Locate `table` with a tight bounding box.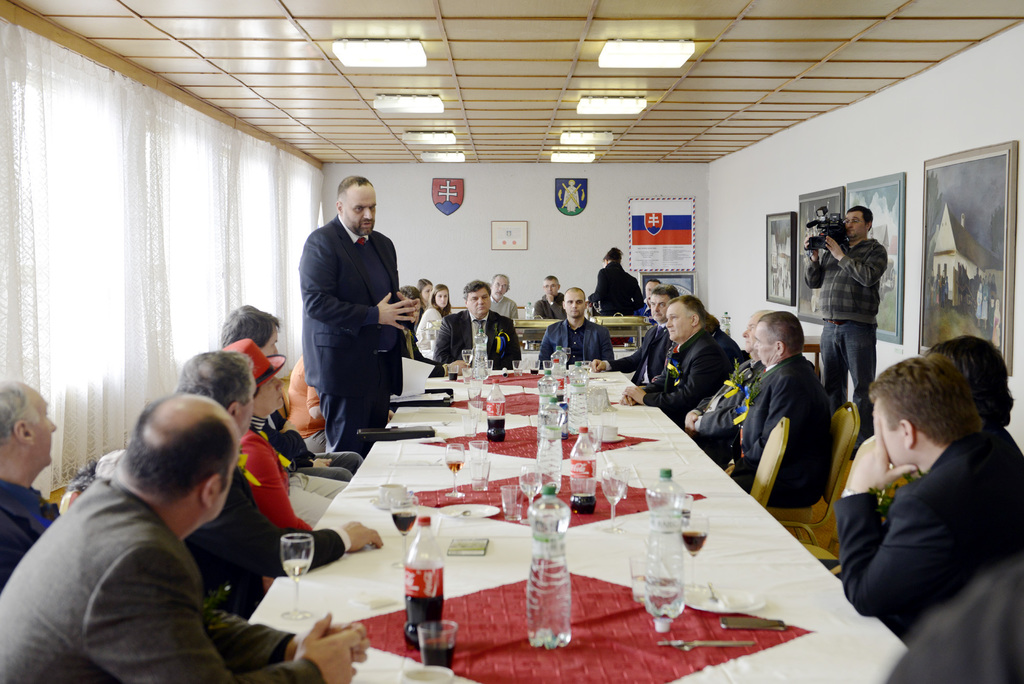
x1=152 y1=389 x2=882 y2=674.
